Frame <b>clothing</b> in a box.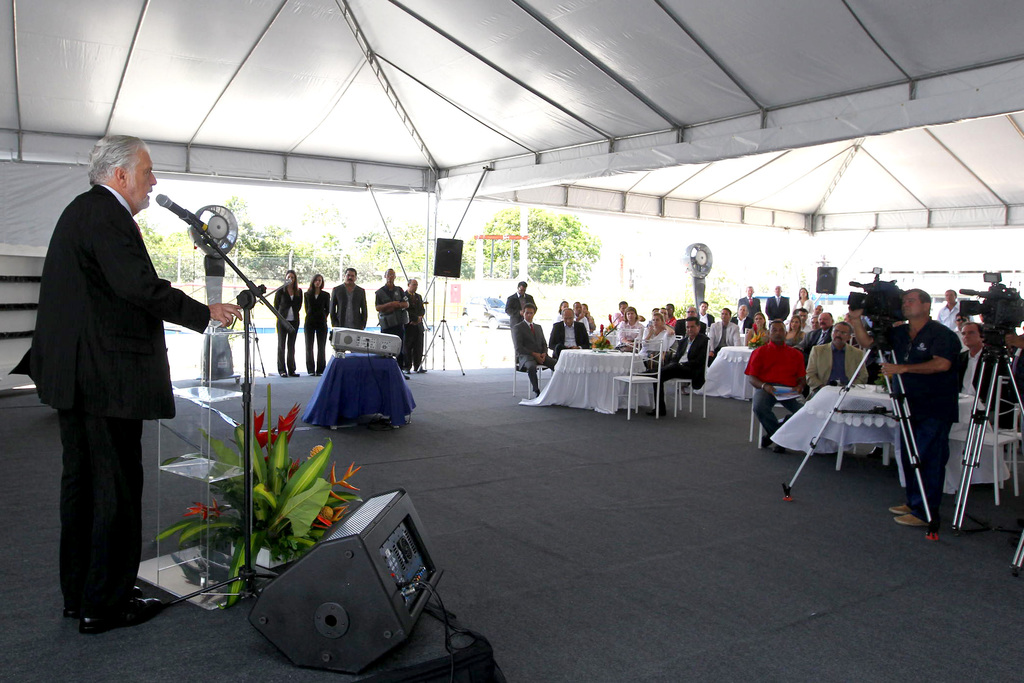
330/283/368/331.
